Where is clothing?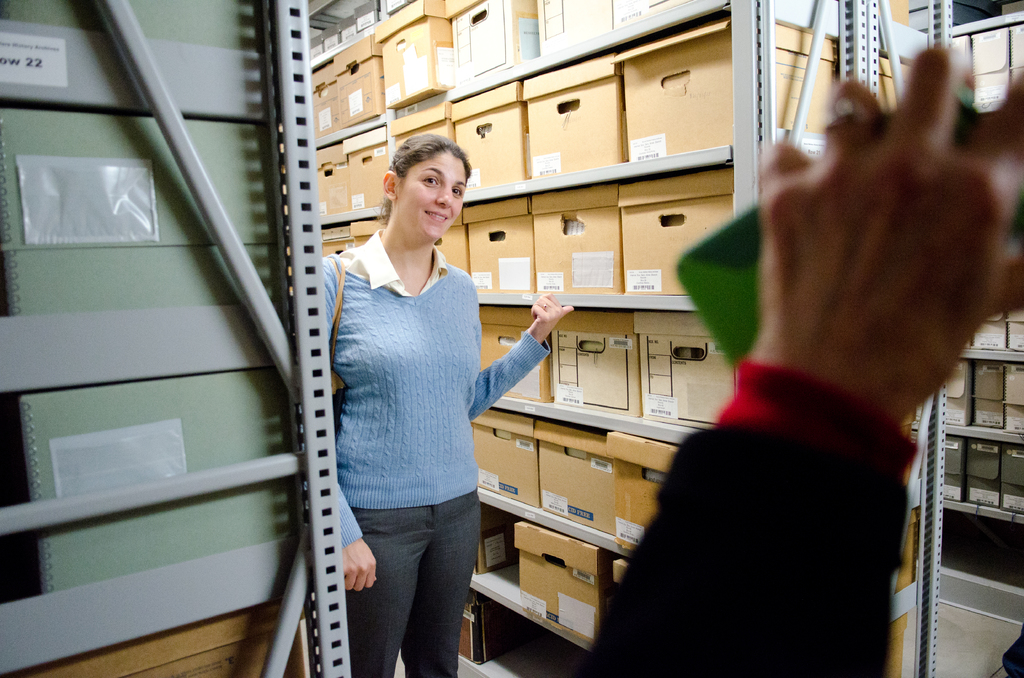
570, 348, 912, 677.
